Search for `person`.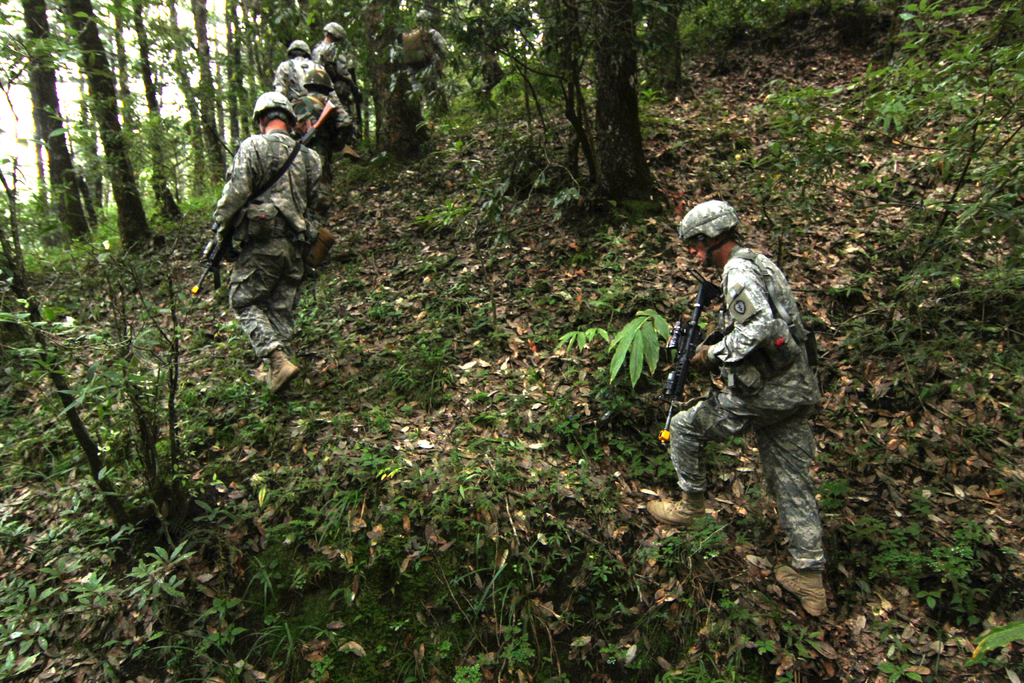
Found at bbox=(203, 90, 334, 394).
